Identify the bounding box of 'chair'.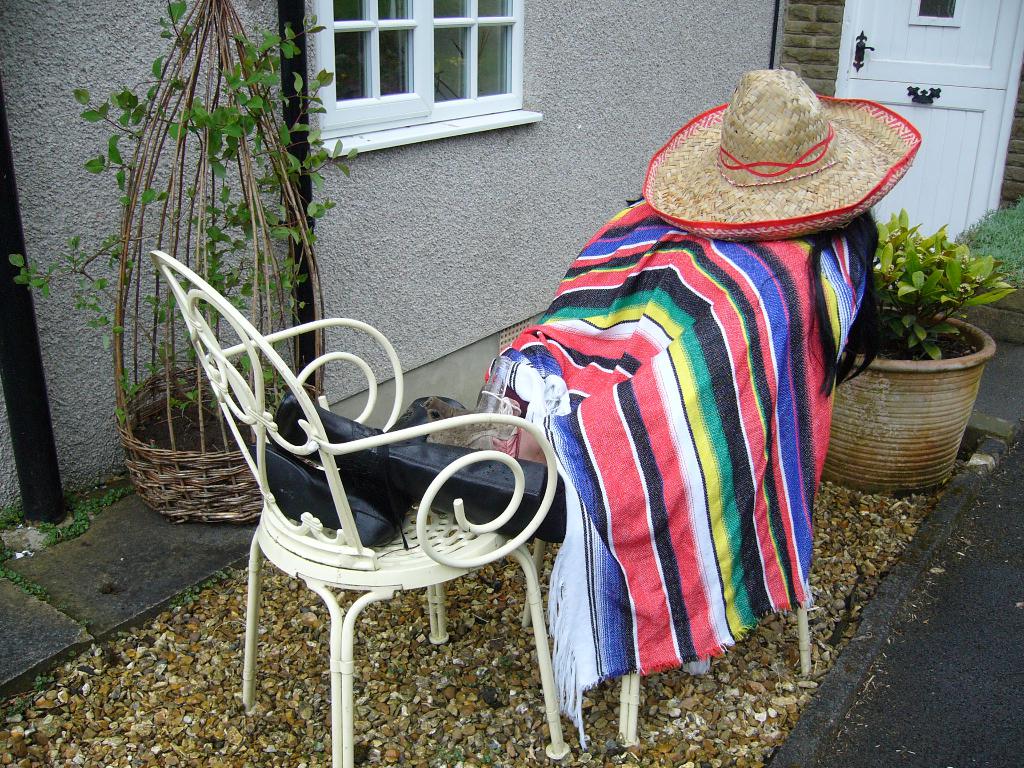
BBox(182, 271, 561, 729).
